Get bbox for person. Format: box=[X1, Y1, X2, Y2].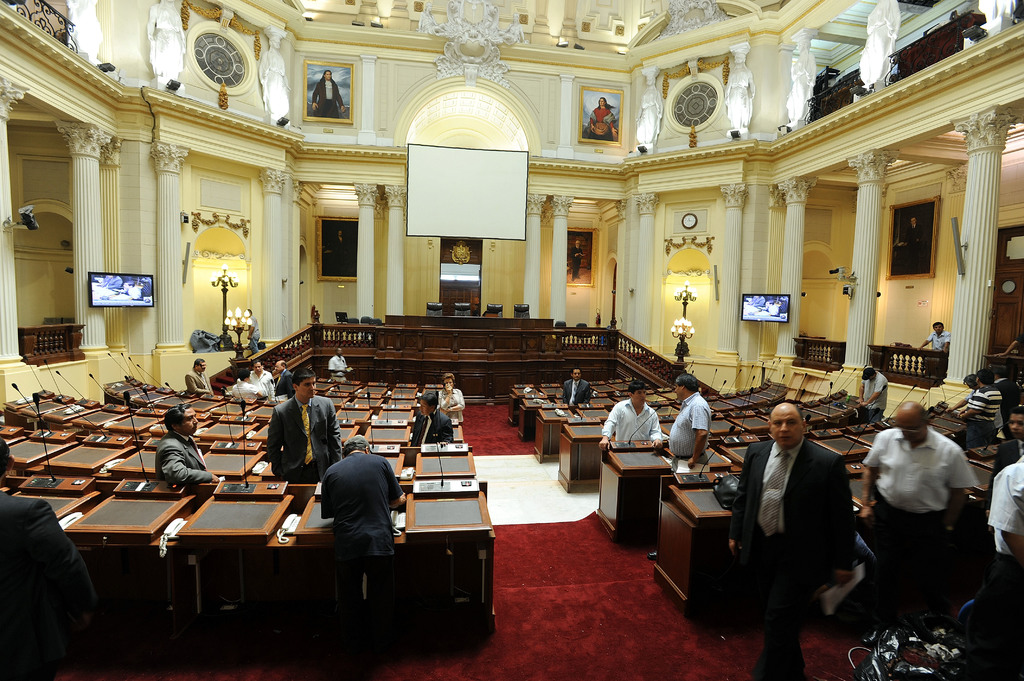
box=[861, 398, 977, 624].
